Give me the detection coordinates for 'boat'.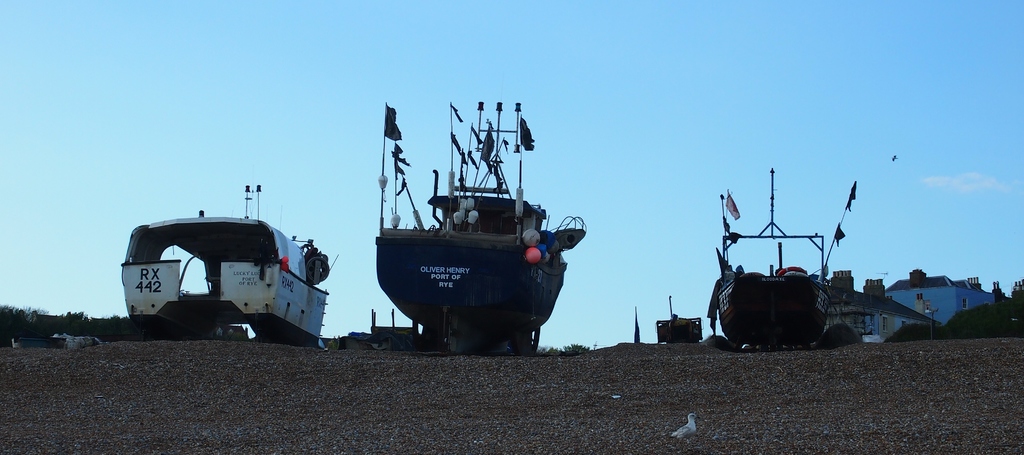
bbox=(356, 79, 605, 322).
